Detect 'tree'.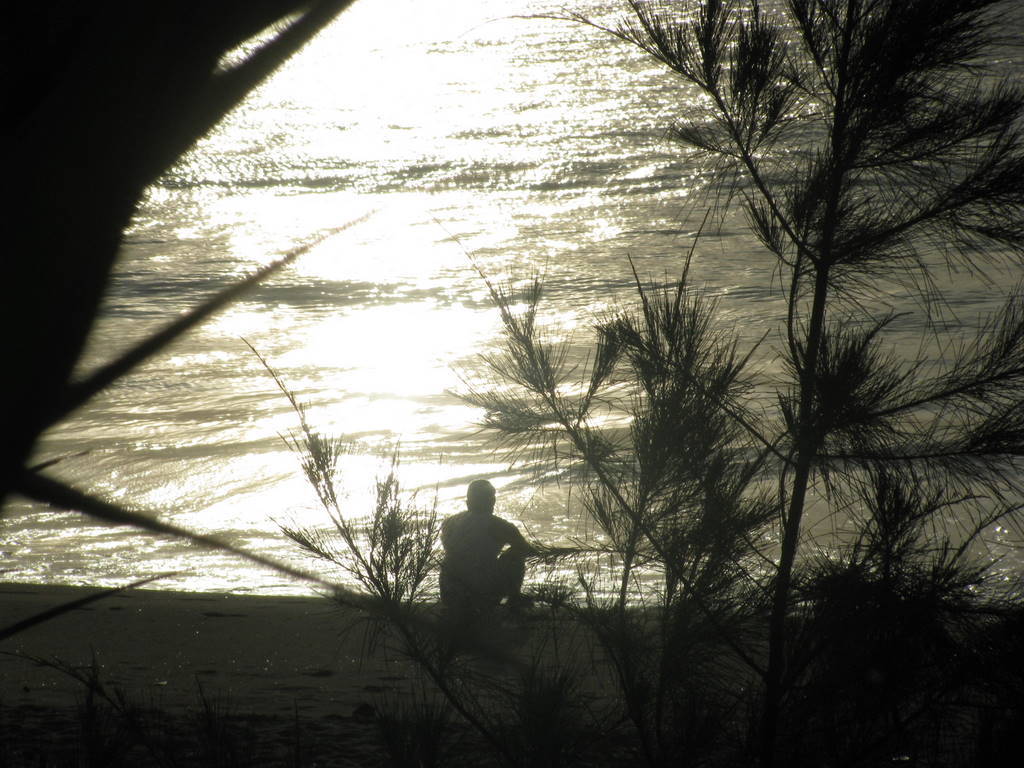
Detected at {"x1": 427, "y1": 0, "x2": 1023, "y2": 758}.
